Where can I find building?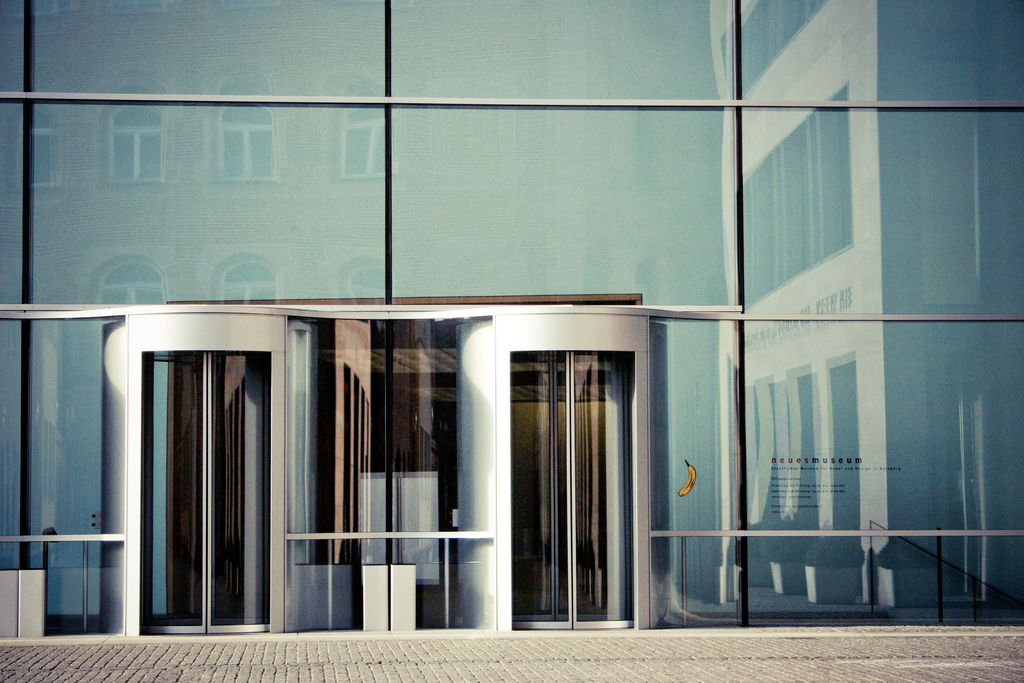
You can find it at 0,0,1023,643.
